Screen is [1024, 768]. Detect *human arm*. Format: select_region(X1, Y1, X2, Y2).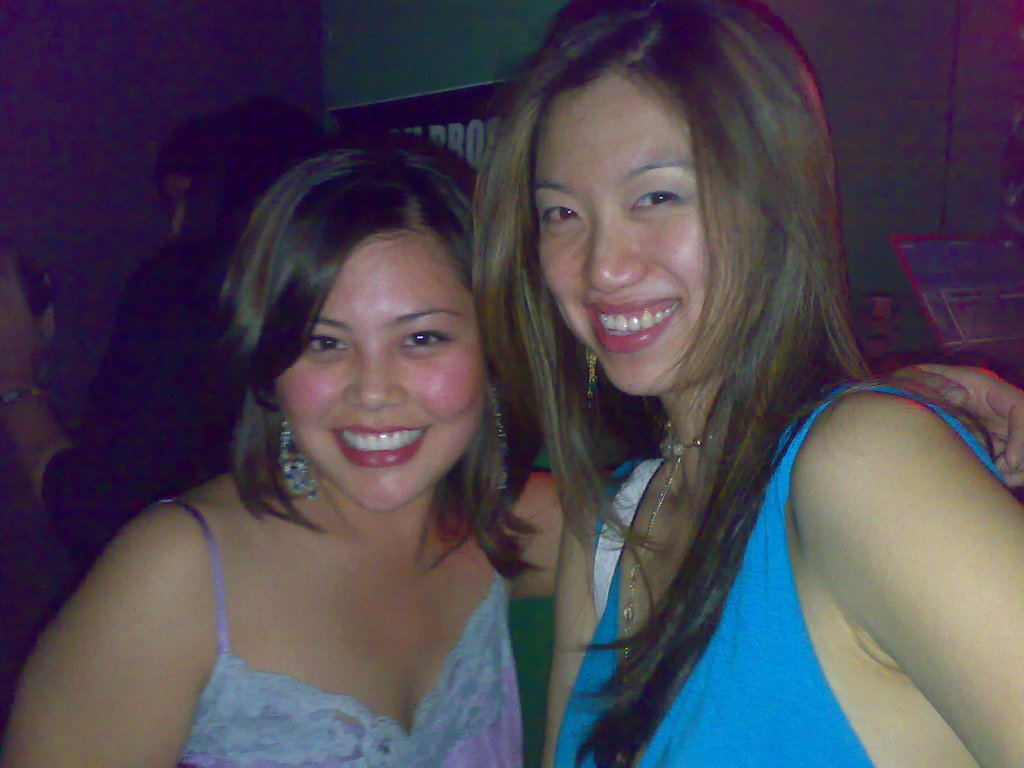
select_region(10, 244, 227, 558).
